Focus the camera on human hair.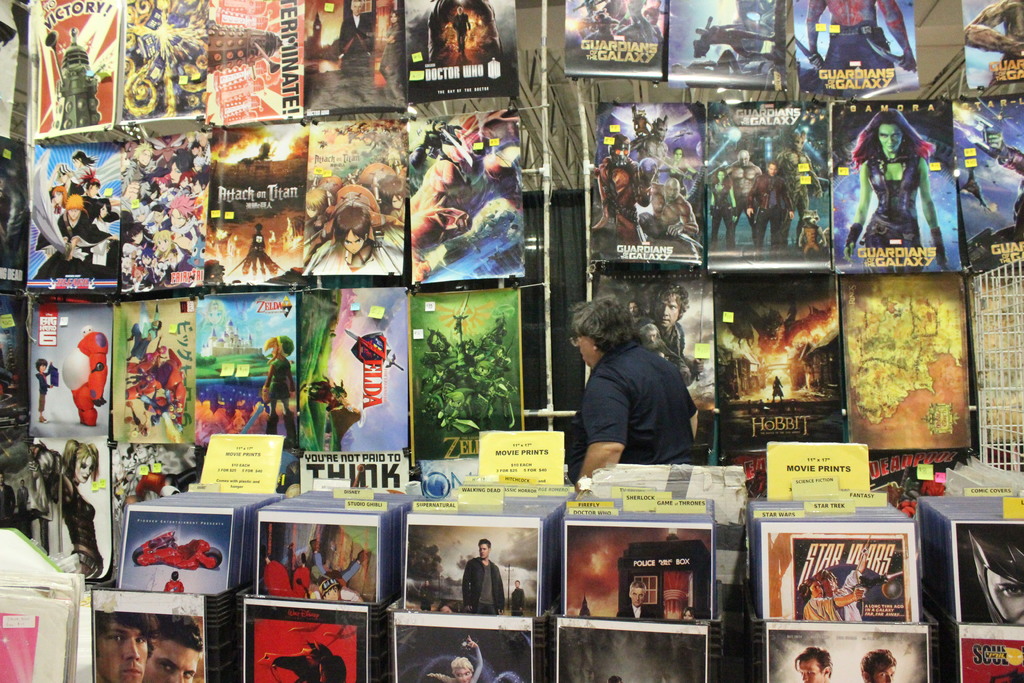
Focus region: {"left": 305, "top": 187, "right": 333, "bottom": 216}.
